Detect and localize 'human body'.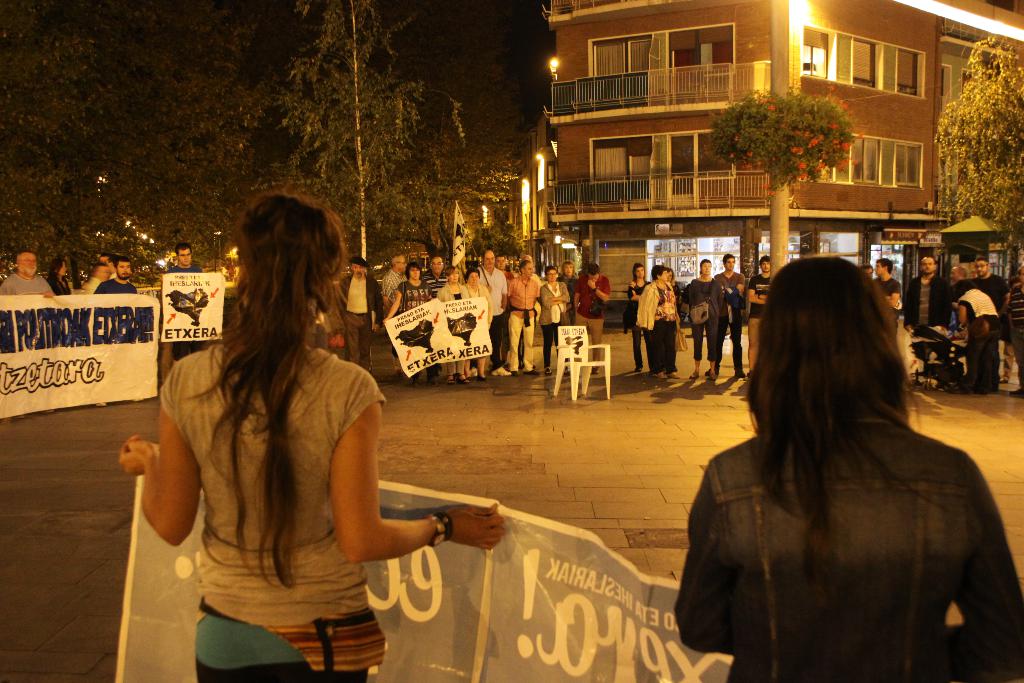
Localized at 444, 265, 467, 380.
